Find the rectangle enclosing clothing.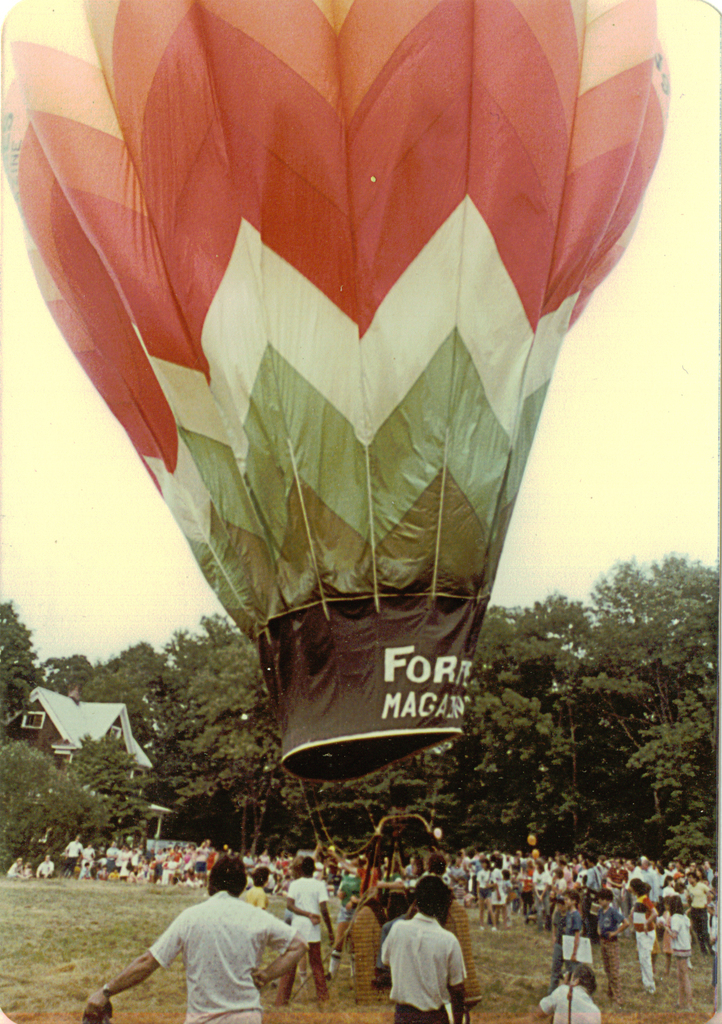
150,879,297,1023.
